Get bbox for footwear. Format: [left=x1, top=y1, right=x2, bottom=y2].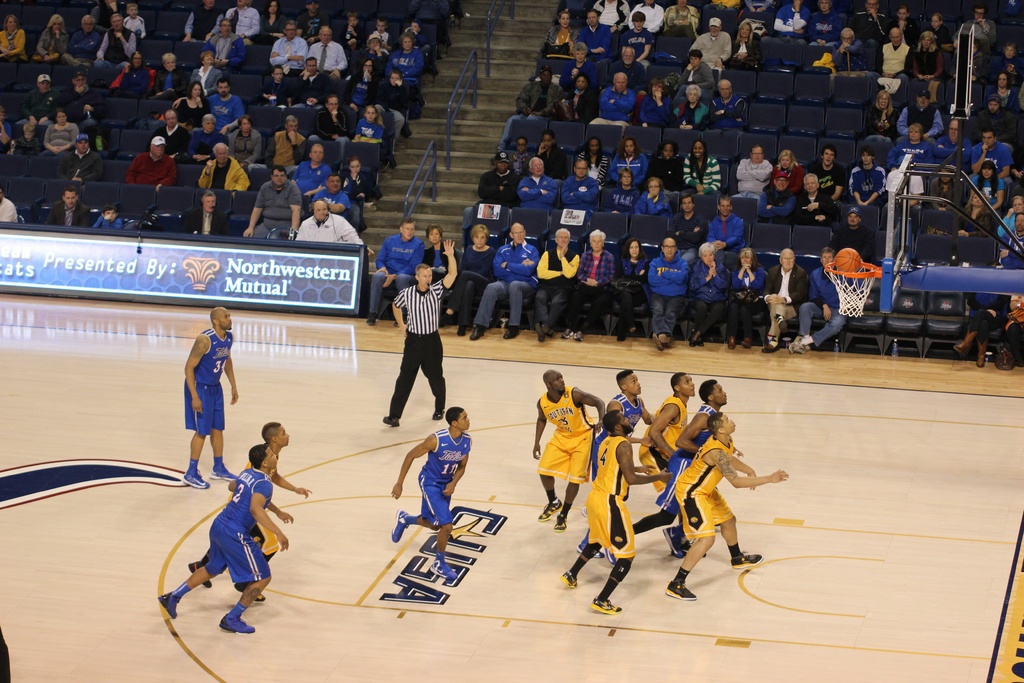
[left=468, top=325, right=486, bottom=339].
